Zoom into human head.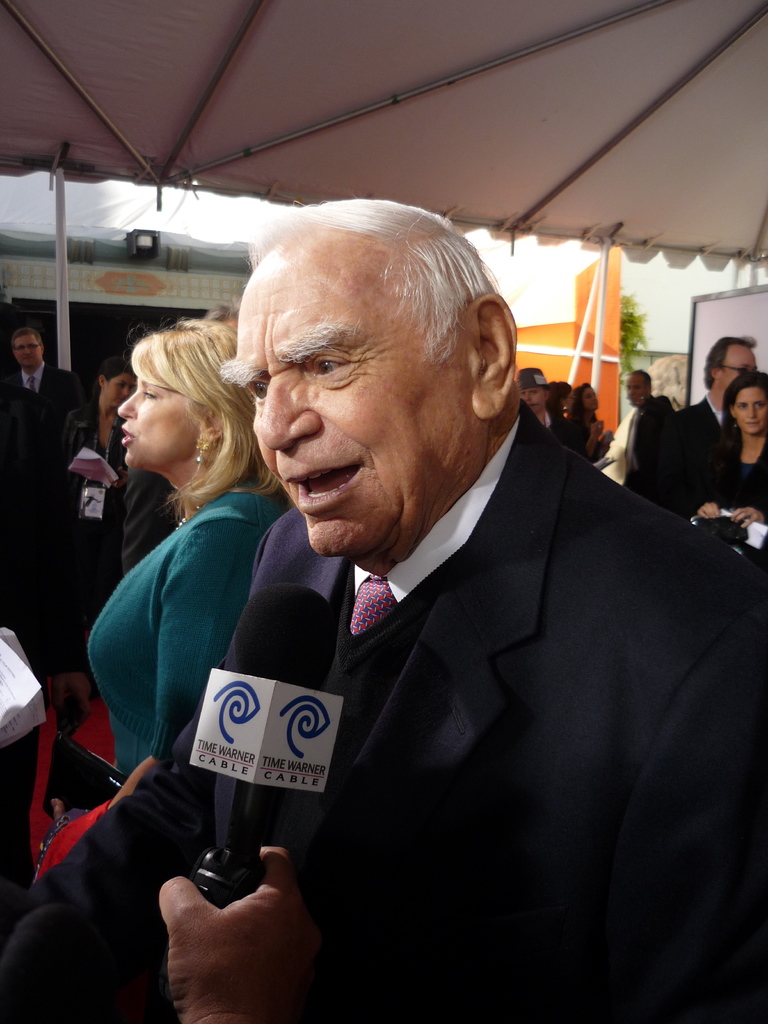
Zoom target: {"x1": 723, "y1": 371, "x2": 767, "y2": 433}.
